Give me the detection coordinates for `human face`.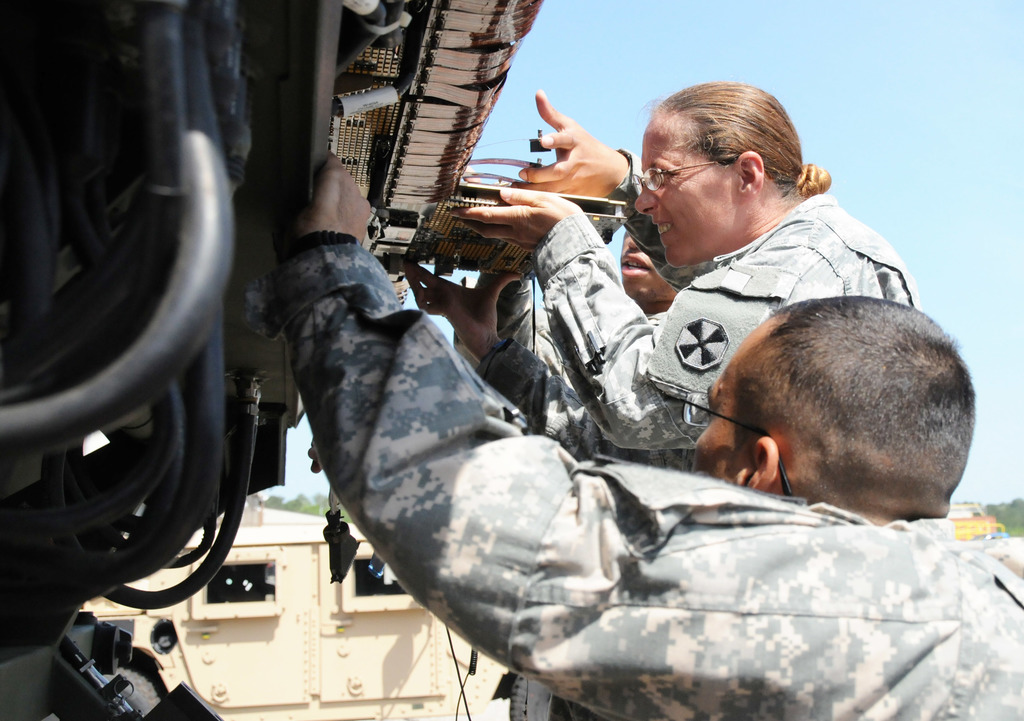
region(623, 228, 669, 296).
